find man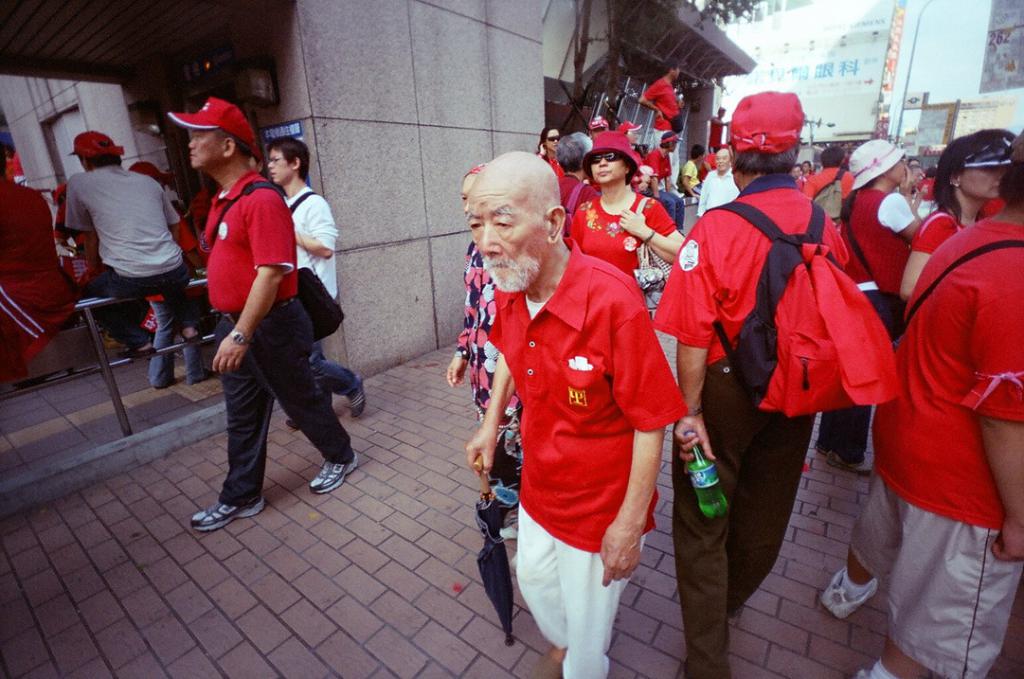
l=262, t=131, r=368, b=424
